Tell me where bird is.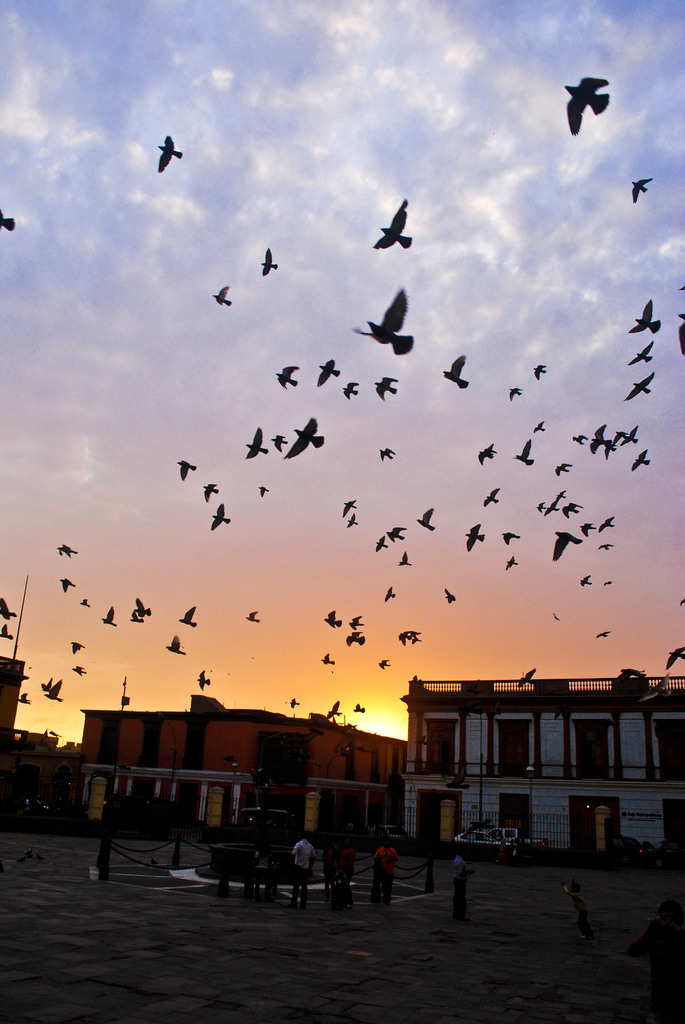
bird is at (x1=276, y1=359, x2=299, y2=387).
